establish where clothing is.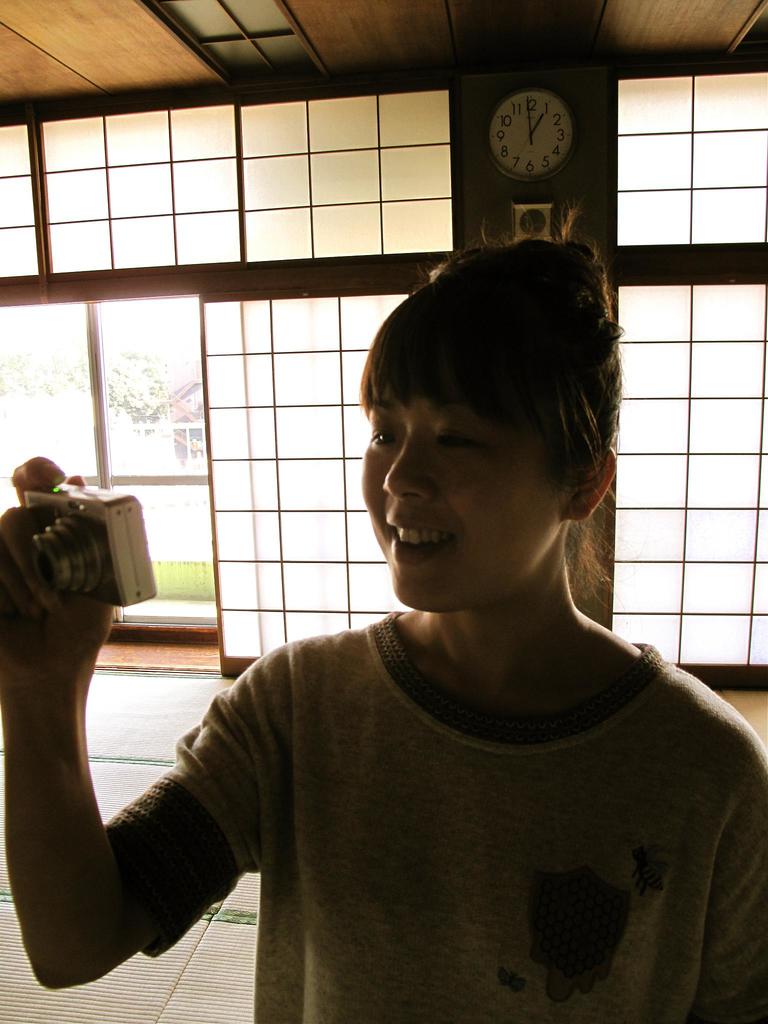
Established at rect(79, 579, 767, 1018).
